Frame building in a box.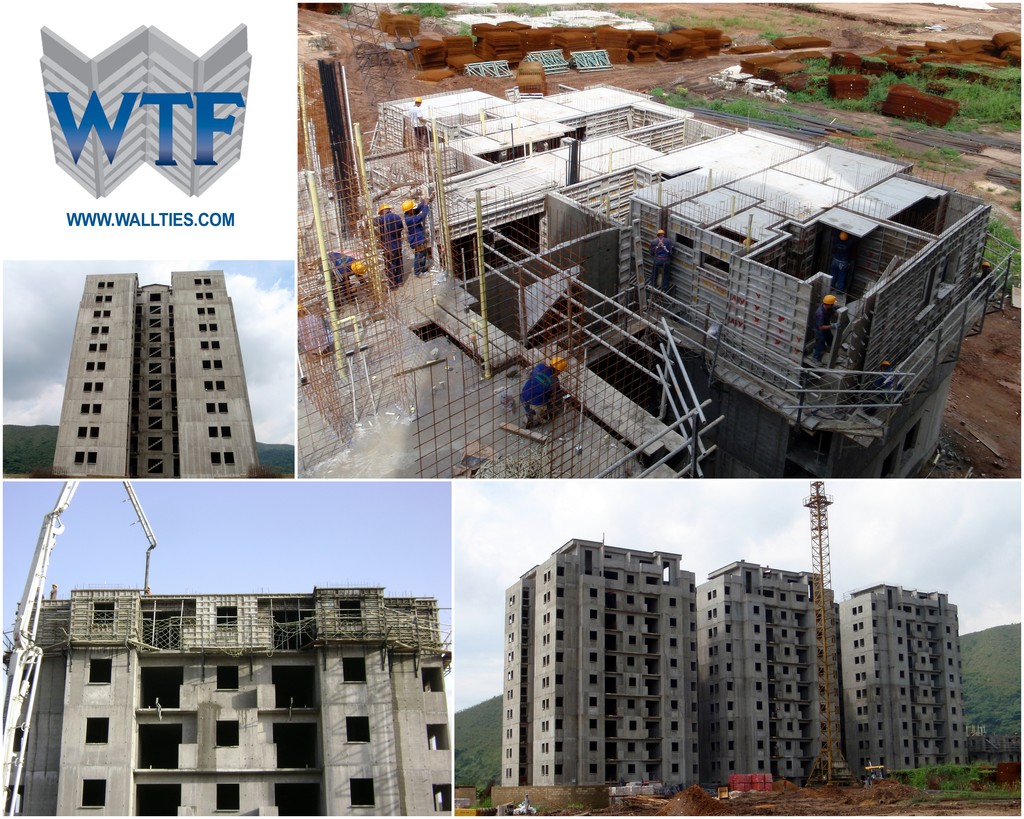
<box>844,580,971,785</box>.
